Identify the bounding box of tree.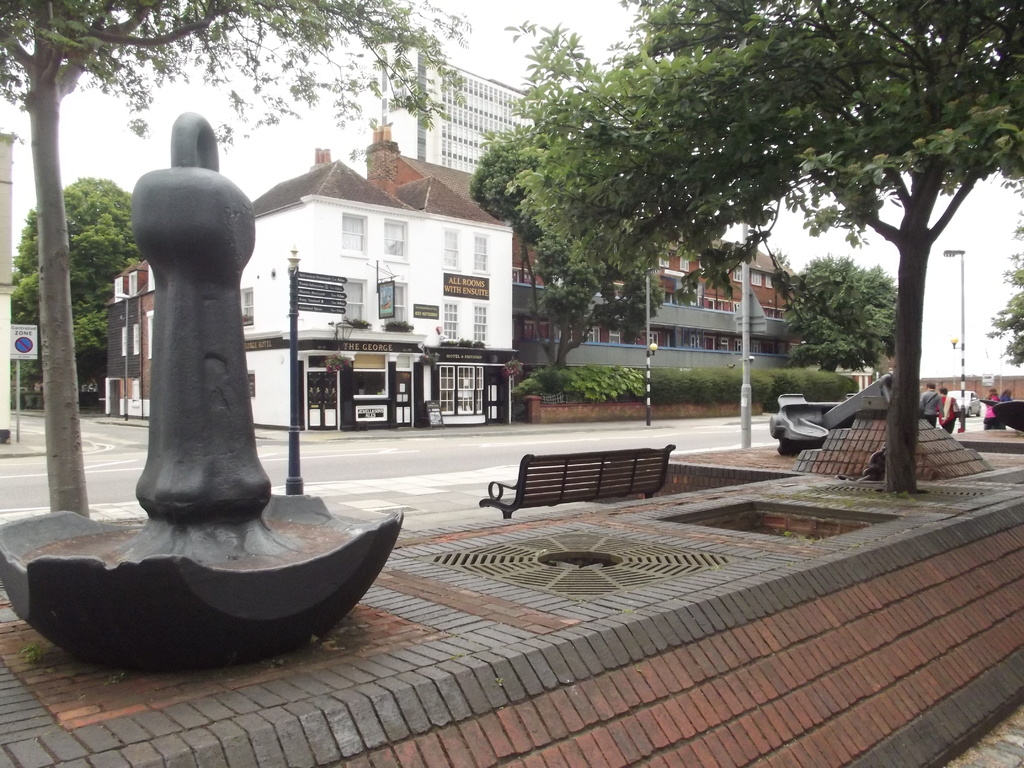
locate(776, 252, 912, 390).
